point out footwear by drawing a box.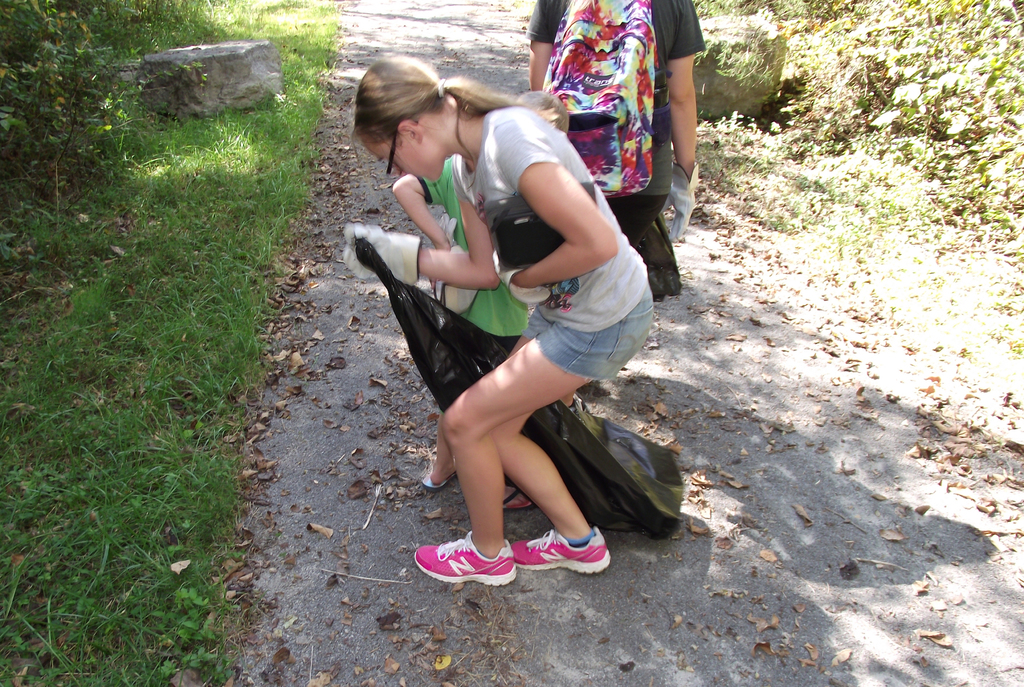
select_region(421, 473, 451, 491).
